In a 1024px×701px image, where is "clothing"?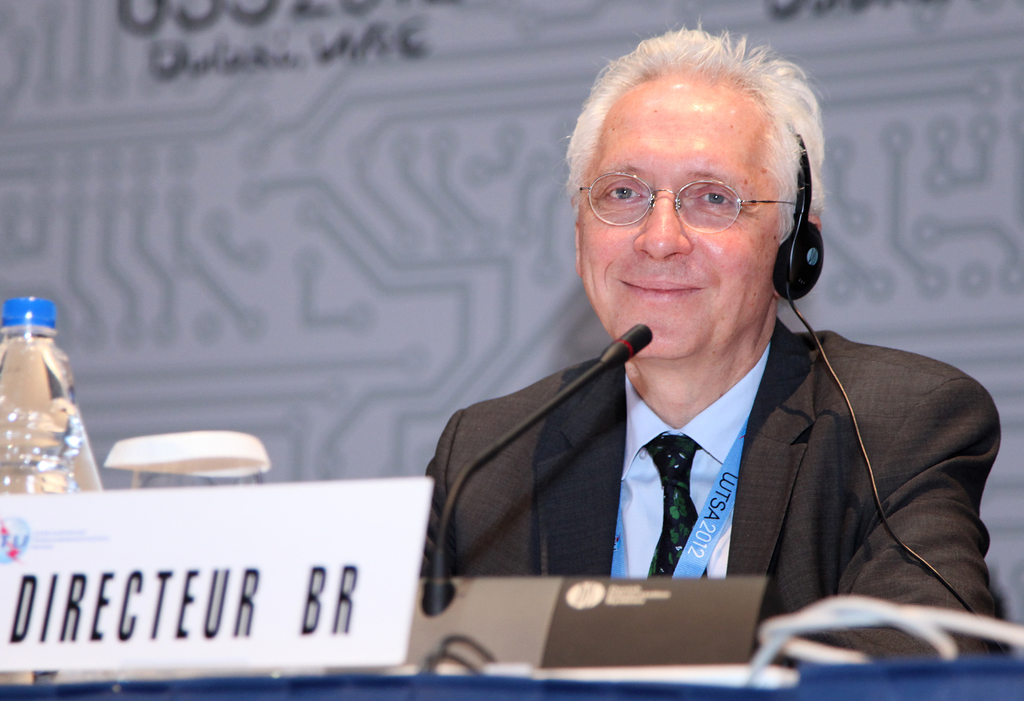
left=409, top=293, right=991, bottom=645.
